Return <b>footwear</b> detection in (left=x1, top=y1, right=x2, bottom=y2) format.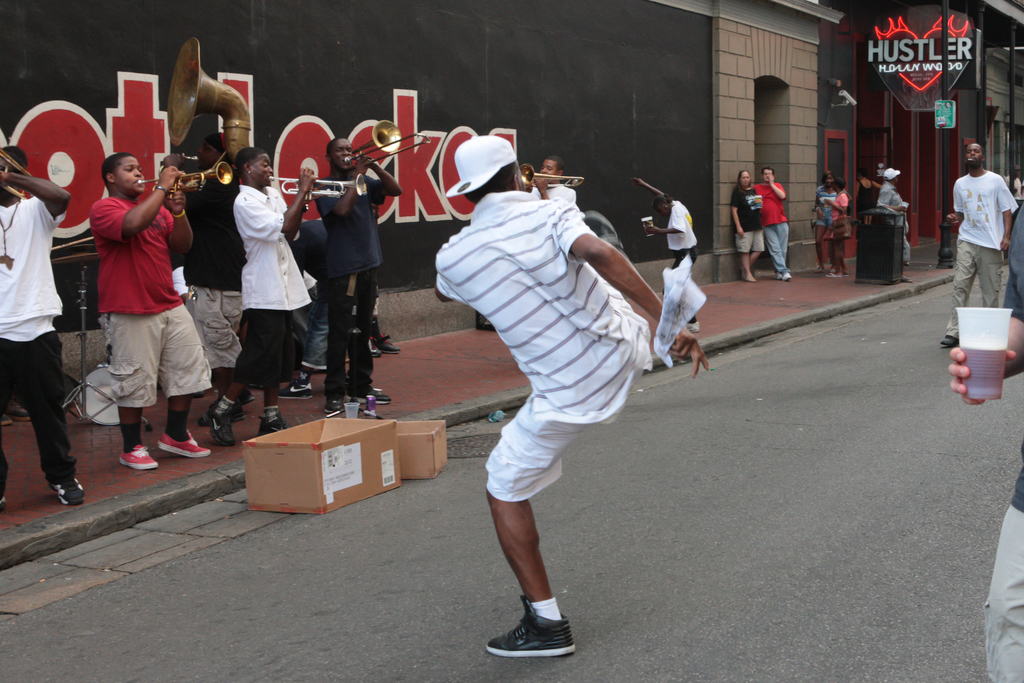
(left=348, top=387, right=388, bottom=408).
